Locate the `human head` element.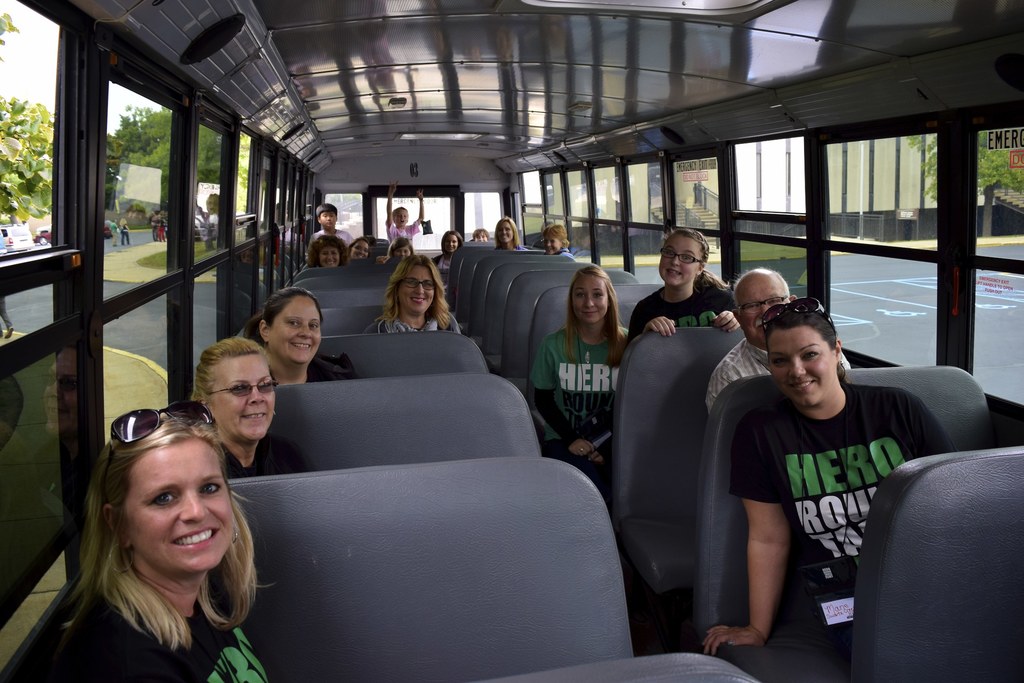
Element bbox: Rect(348, 237, 369, 258).
